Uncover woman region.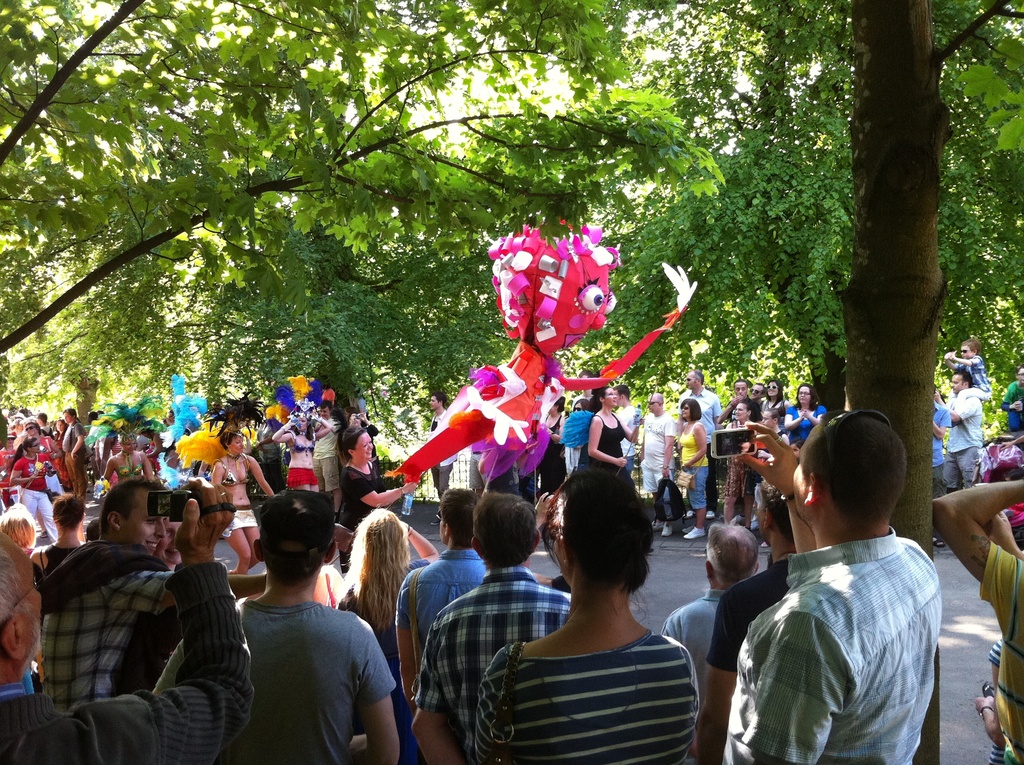
Uncovered: [x1=591, y1=385, x2=646, y2=491].
